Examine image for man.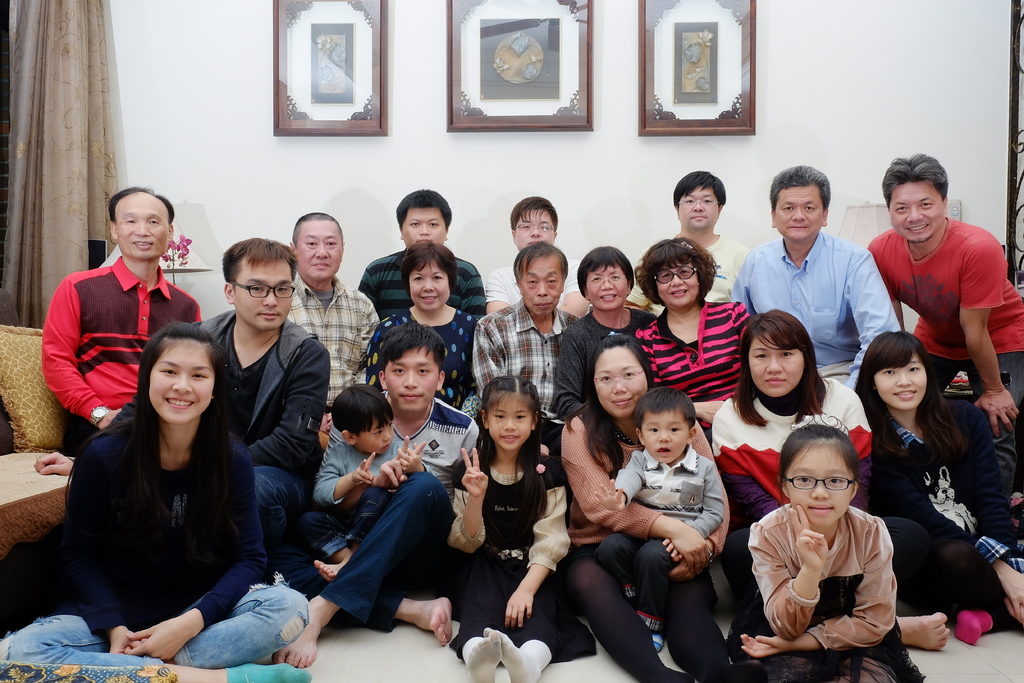
Examination result: rect(266, 328, 483, 671).
